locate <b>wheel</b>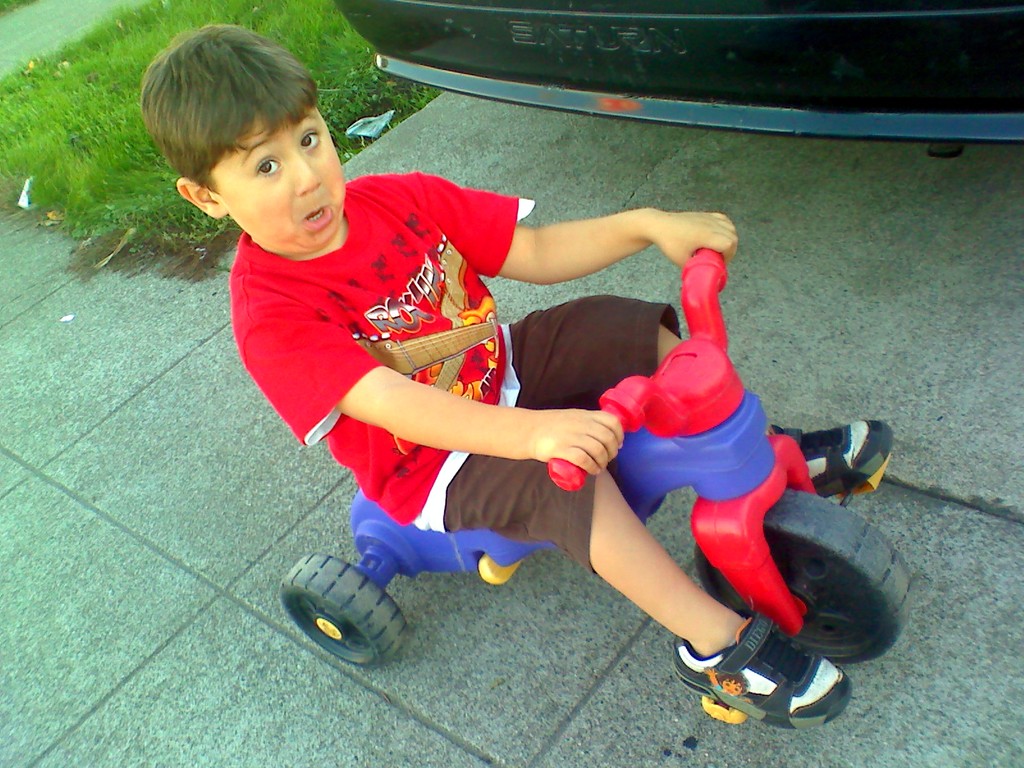
box=[691, 490, 913, 664]
